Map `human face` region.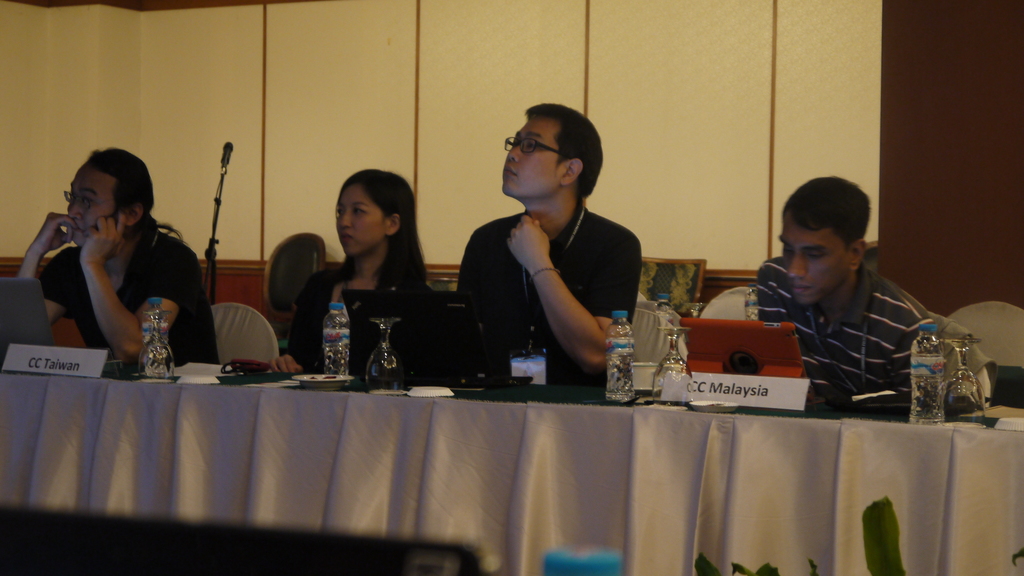
Mapped to (500,115,565,199).
